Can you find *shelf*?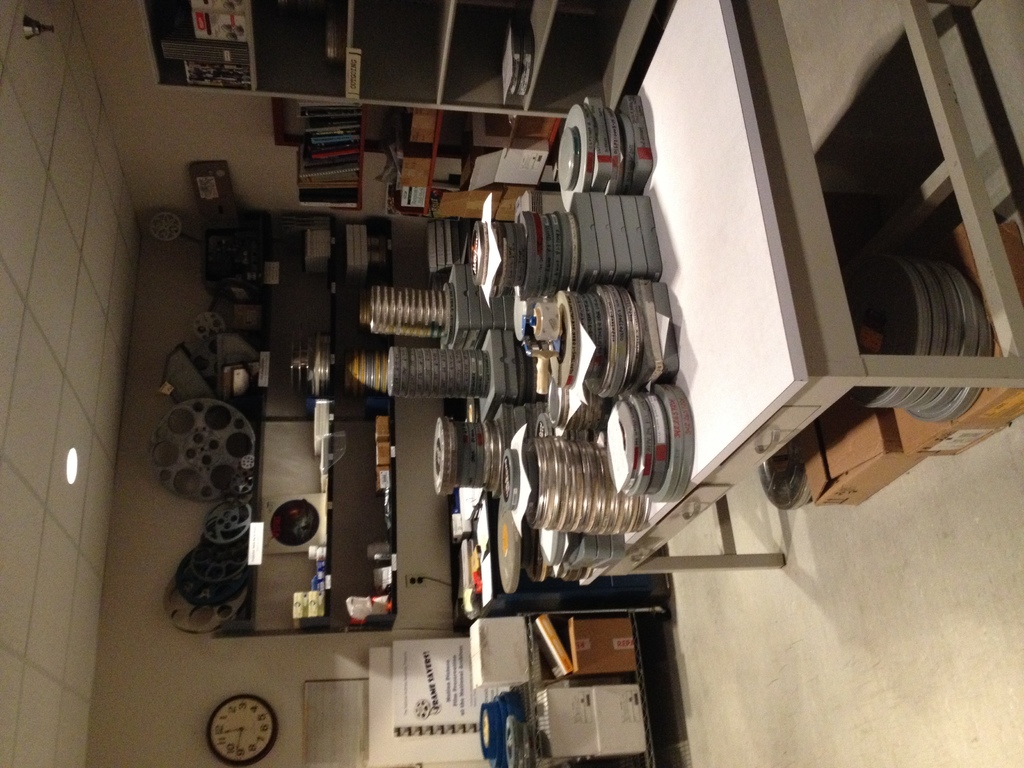
Yes, bounding box: {"x1": 427, "y1": 119, "x2": 525, "y2": 238}.
